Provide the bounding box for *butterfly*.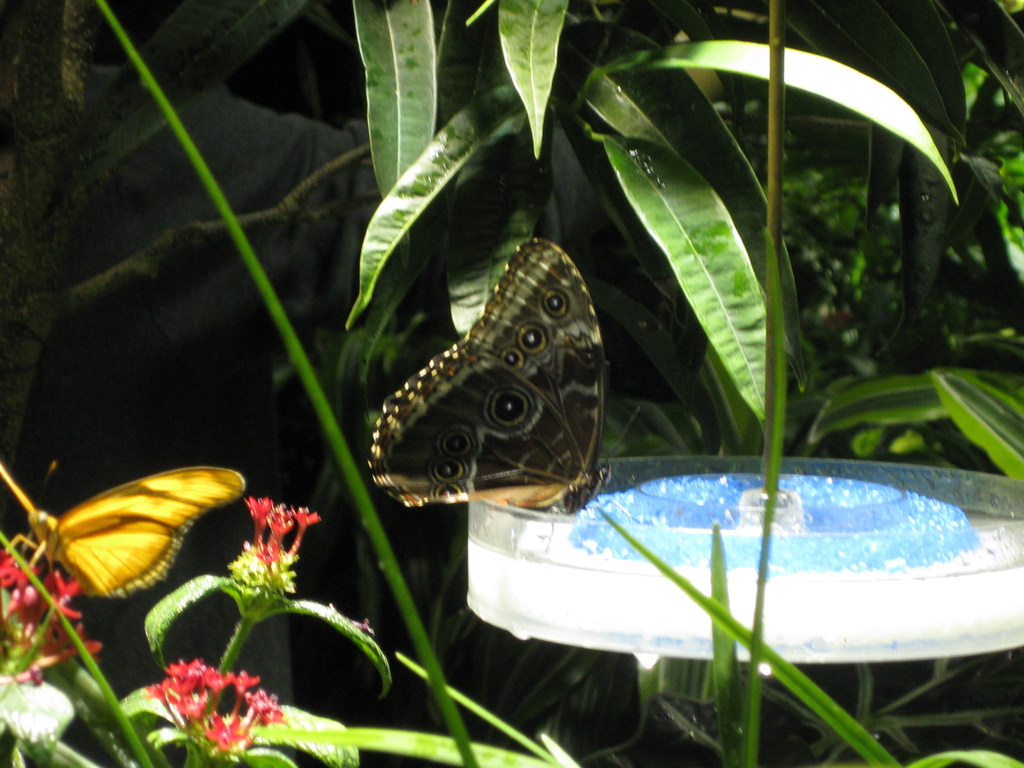
372/235/612/527.
